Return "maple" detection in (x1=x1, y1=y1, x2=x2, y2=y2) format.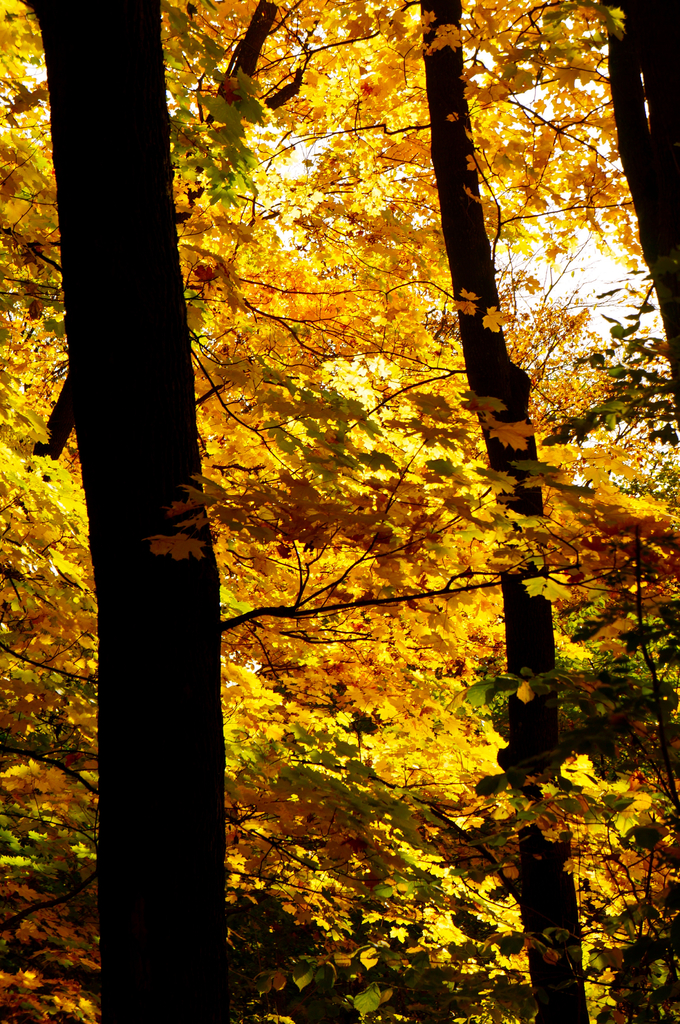
(x1=0, y1=1, x2=410, y2=1023).
